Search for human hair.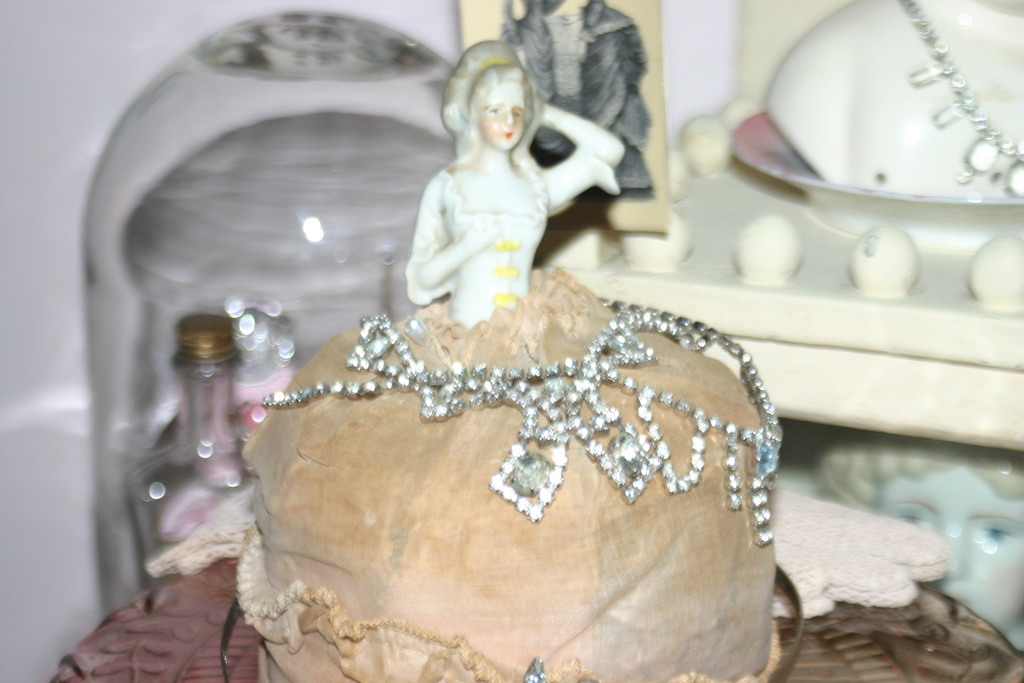
Found at (449,49,543,151).
